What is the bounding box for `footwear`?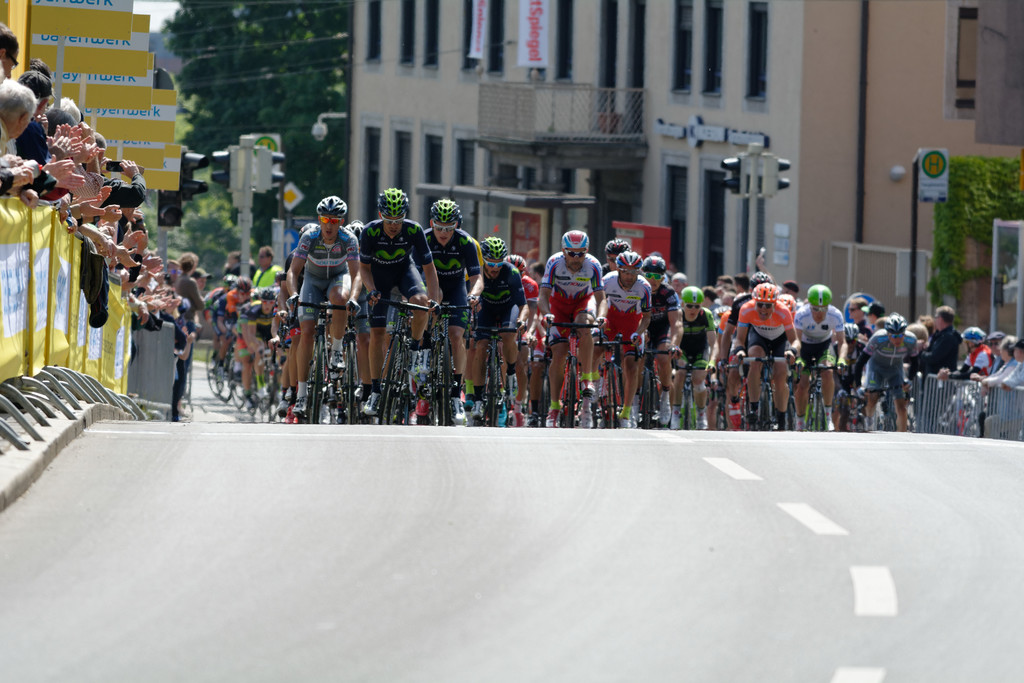
(x1=449, y1=398, x2=463, y2=422).
